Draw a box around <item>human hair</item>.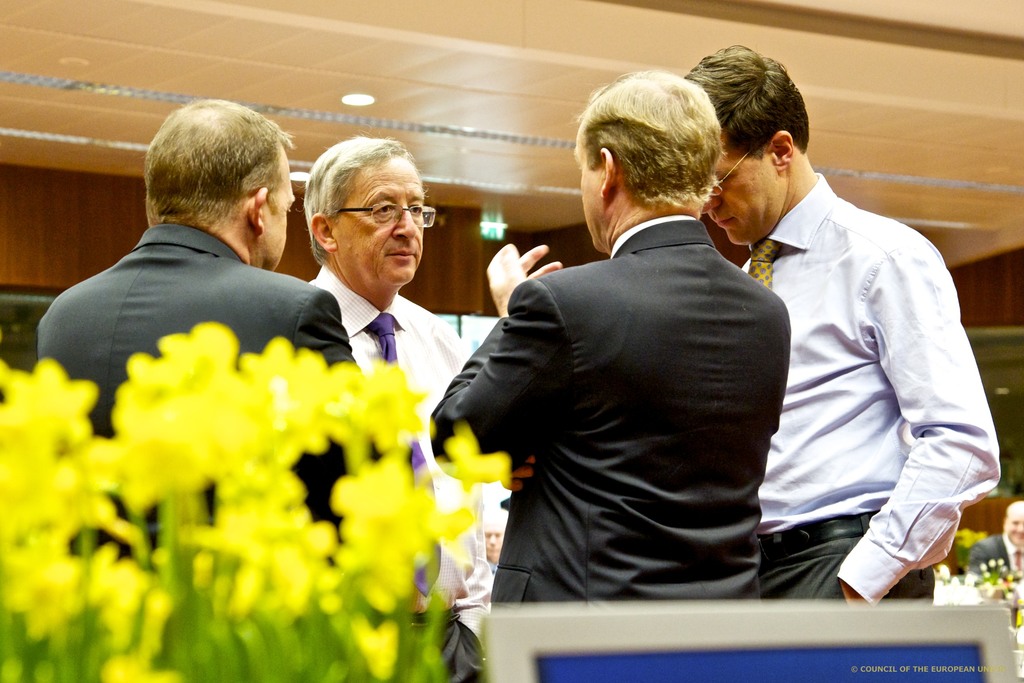
303, 133, 408, 266.
